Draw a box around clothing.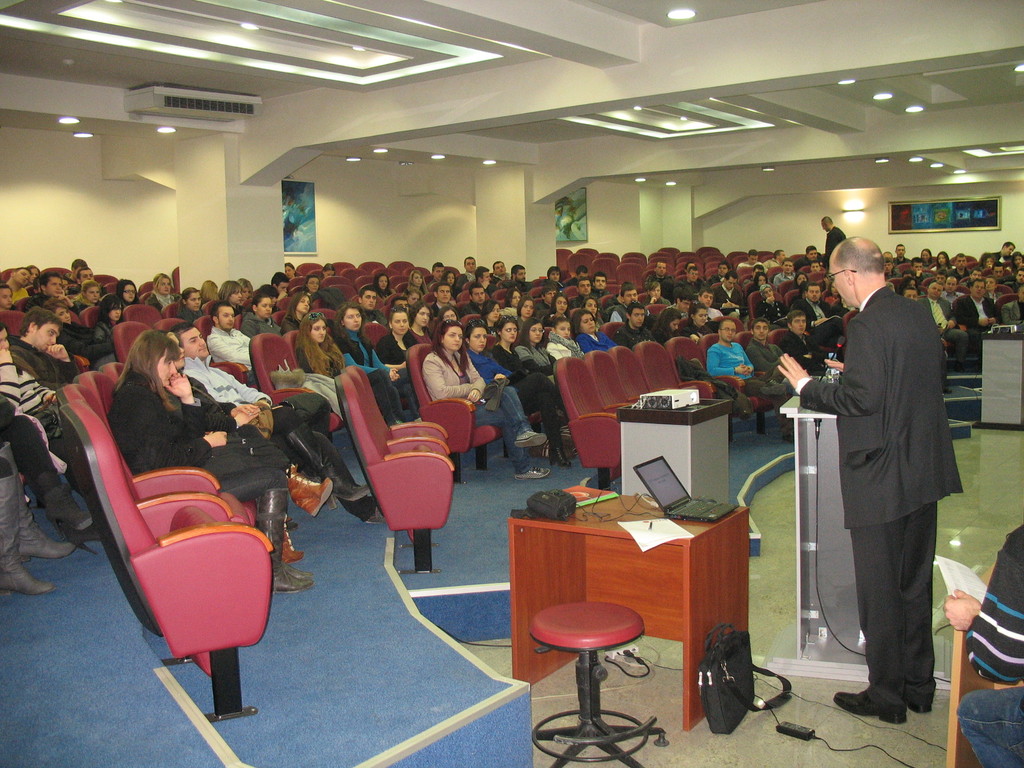
182 342 271 424.
